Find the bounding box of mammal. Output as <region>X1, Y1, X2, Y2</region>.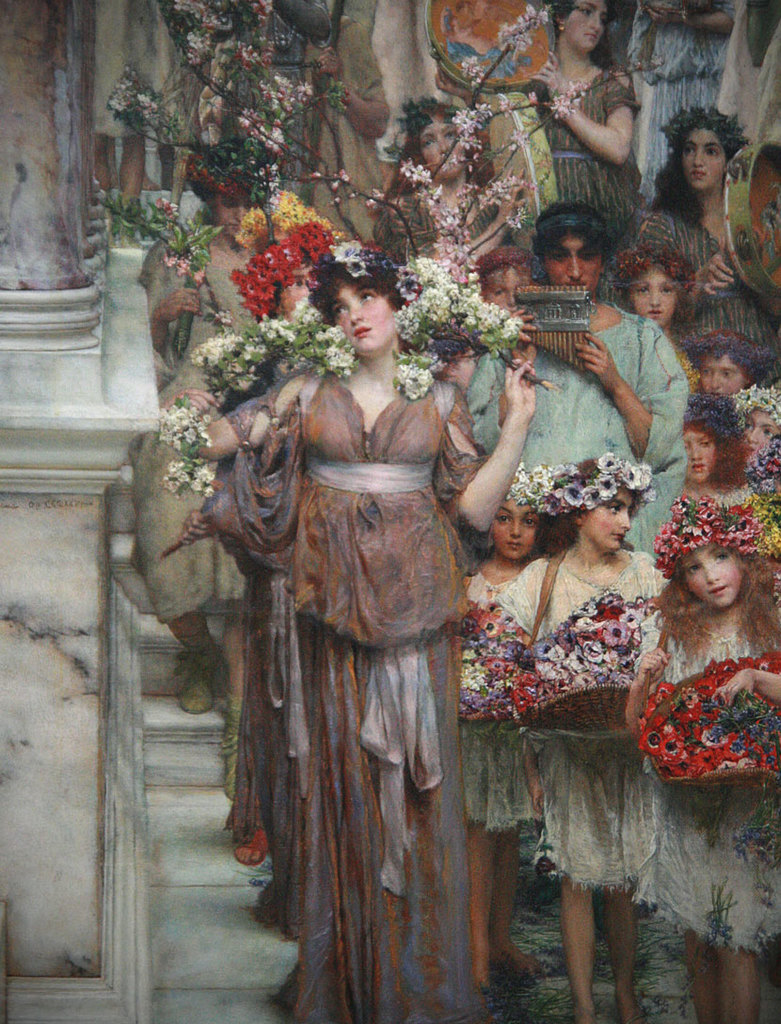
<region>682, 325, 763, 421</region>.
